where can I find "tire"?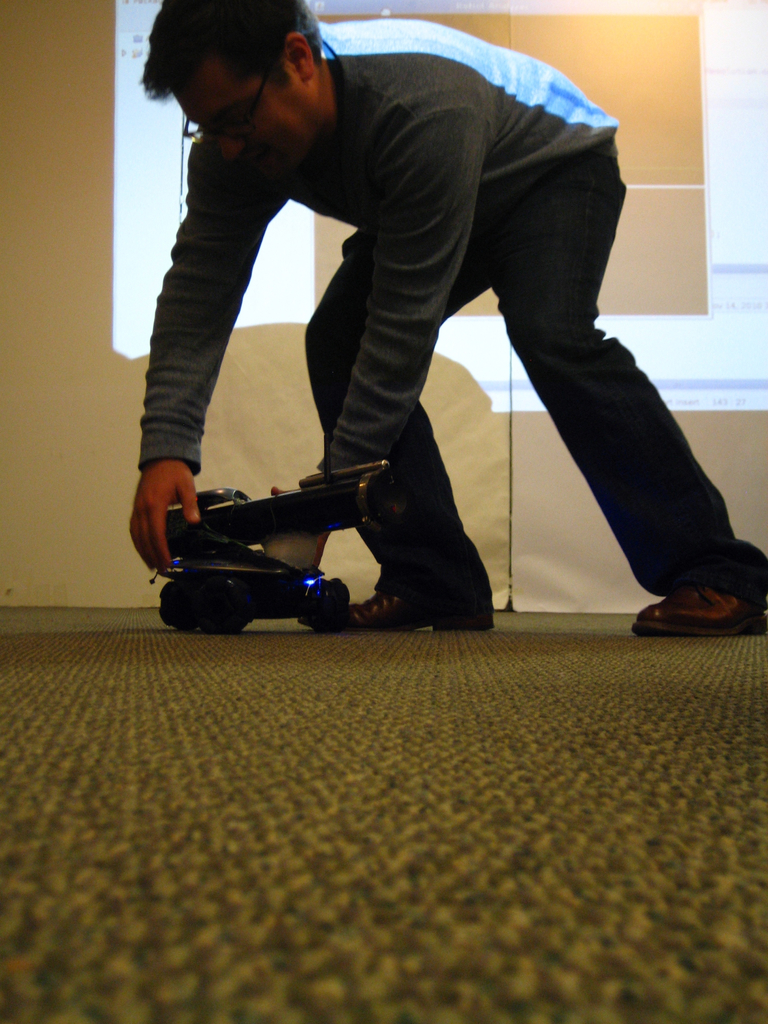
You can find it at <box>198,580,248,636</box>.
